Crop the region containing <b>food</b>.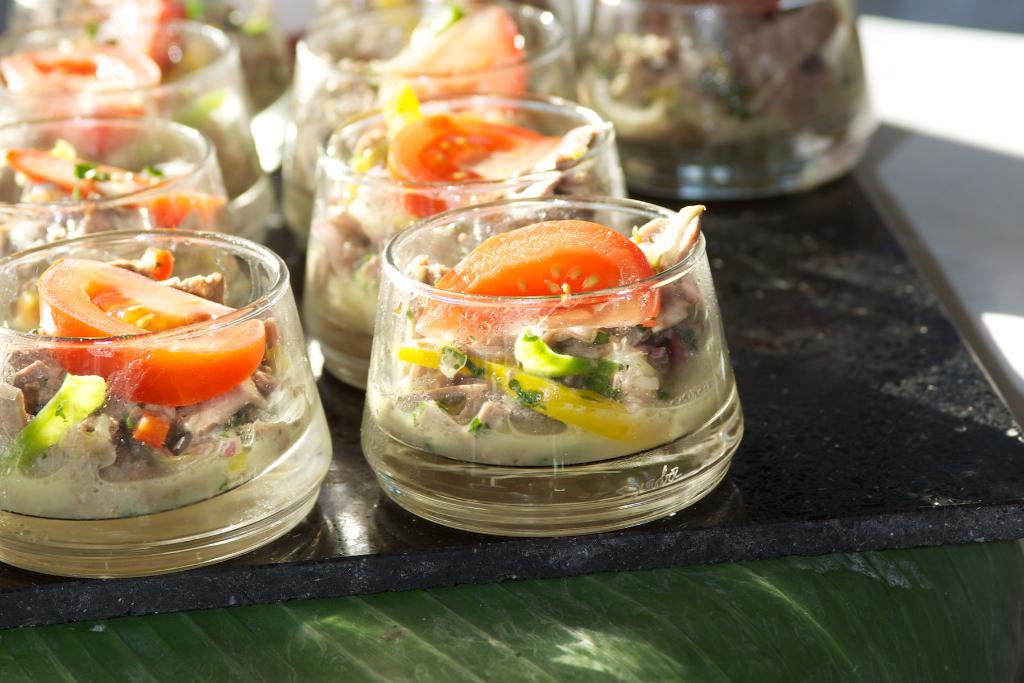
Crop region: 332,0,557,134.
